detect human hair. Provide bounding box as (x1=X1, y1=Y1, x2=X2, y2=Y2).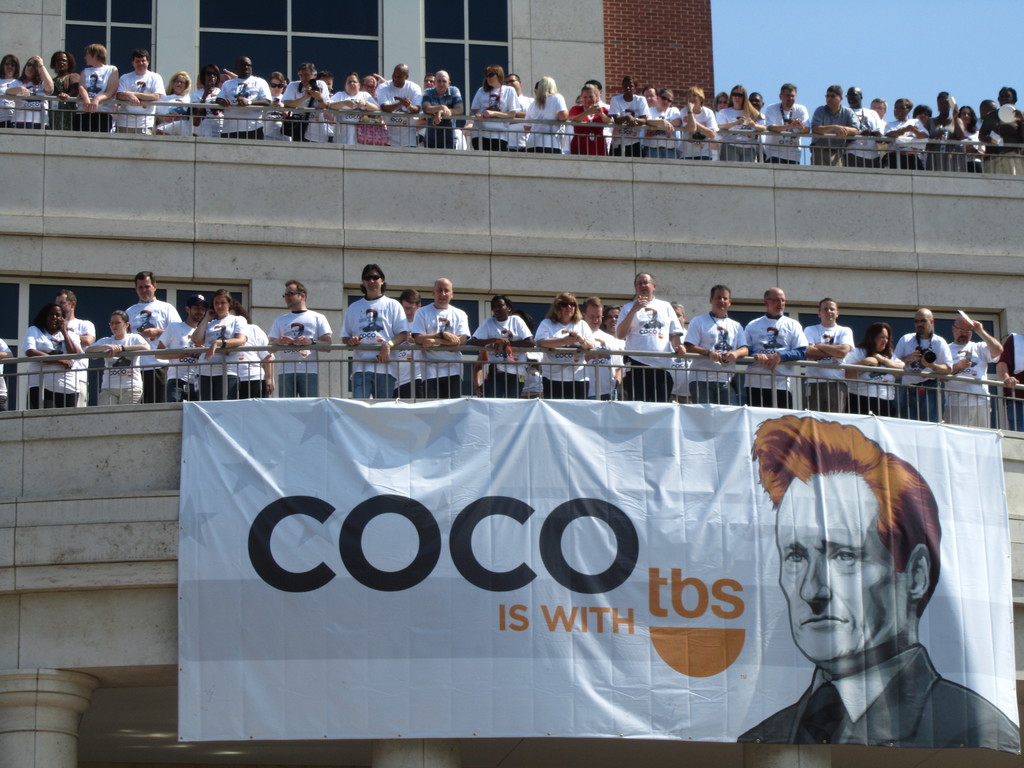
(x1=542, y1=290, x2=583, y2=325).
